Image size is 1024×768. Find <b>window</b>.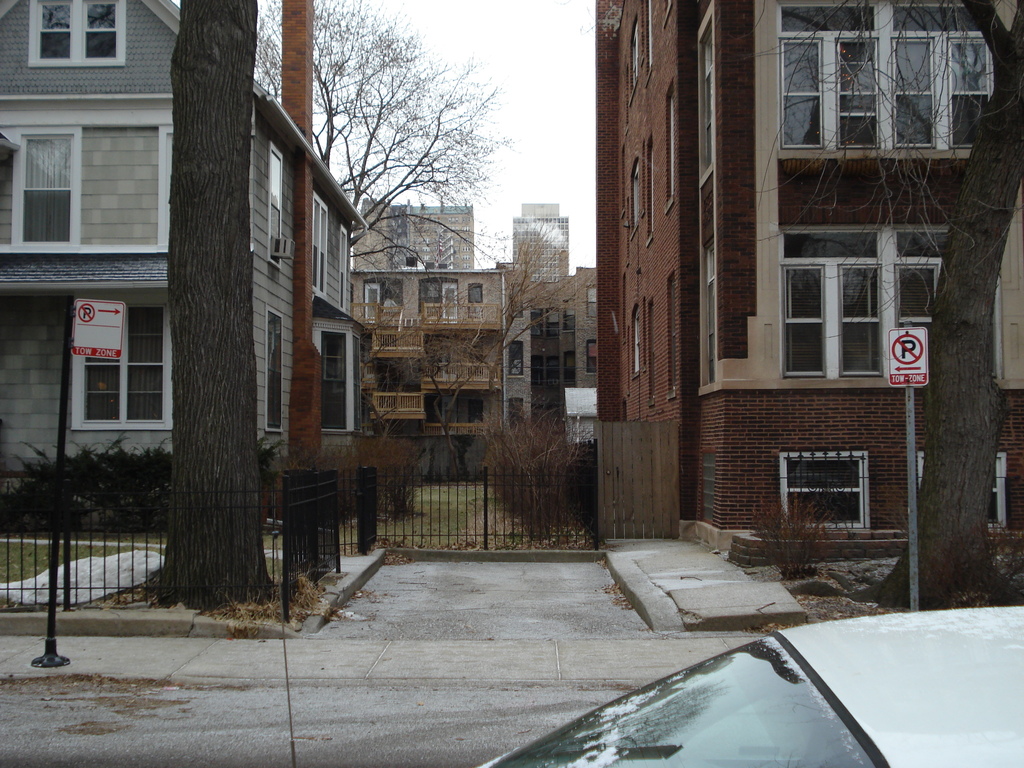
BBox(566, 355, 577, 382).
